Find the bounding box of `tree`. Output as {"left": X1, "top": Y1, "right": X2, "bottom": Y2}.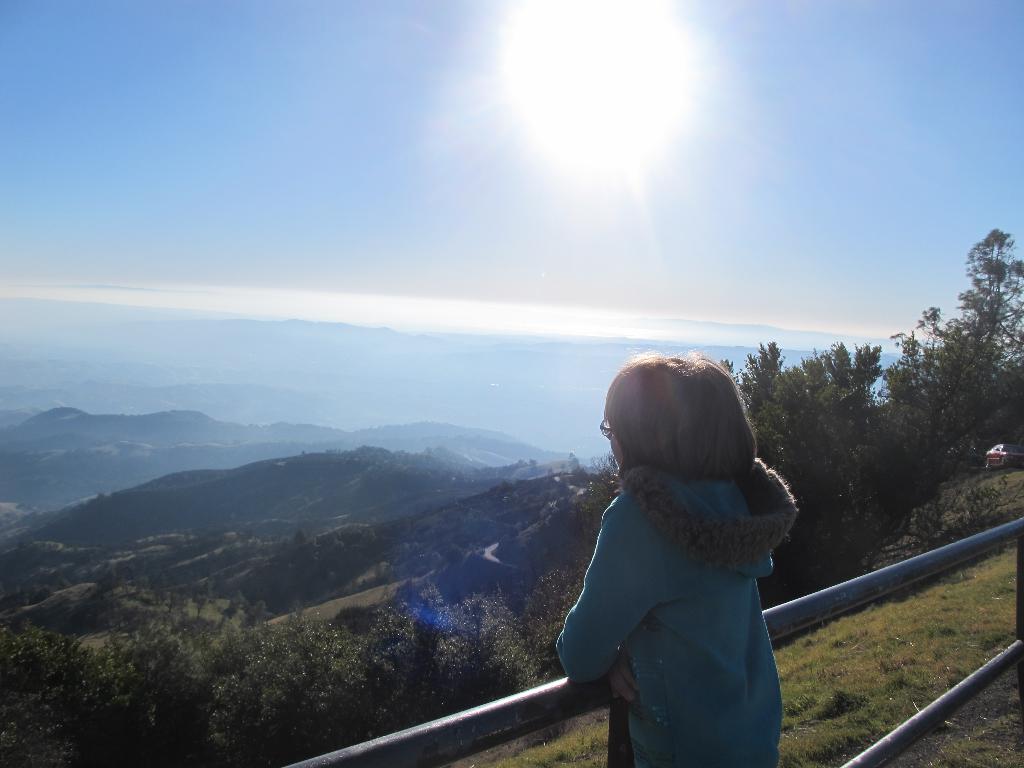
{"left": 897, "top": 223, "right": 1023, "bottom": 494}.
